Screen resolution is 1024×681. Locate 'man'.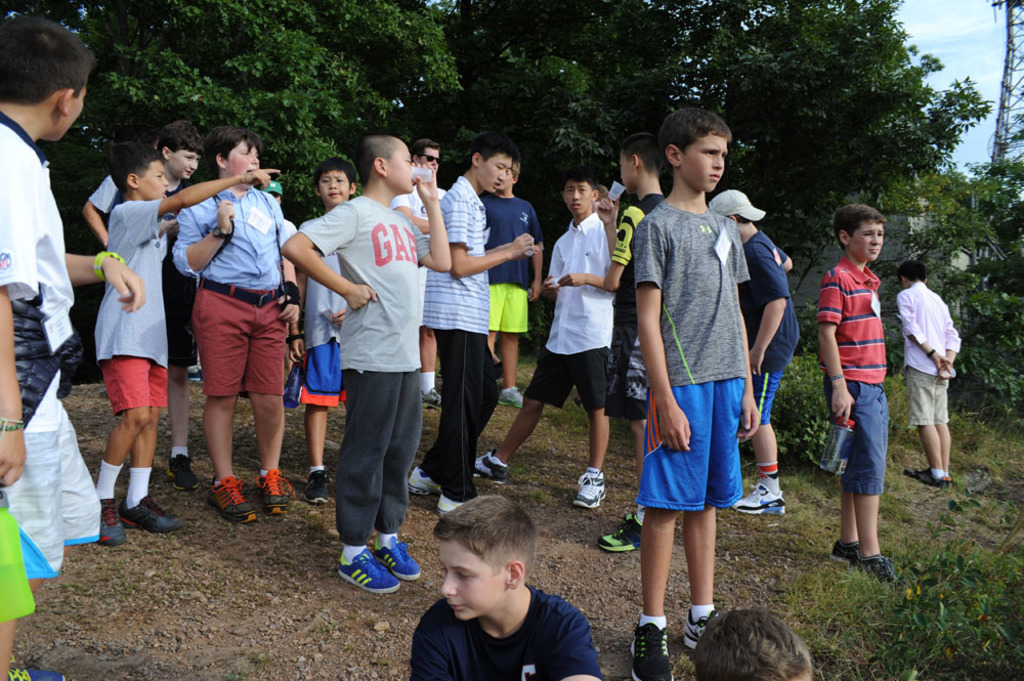
[394, 138, 454, 401].
